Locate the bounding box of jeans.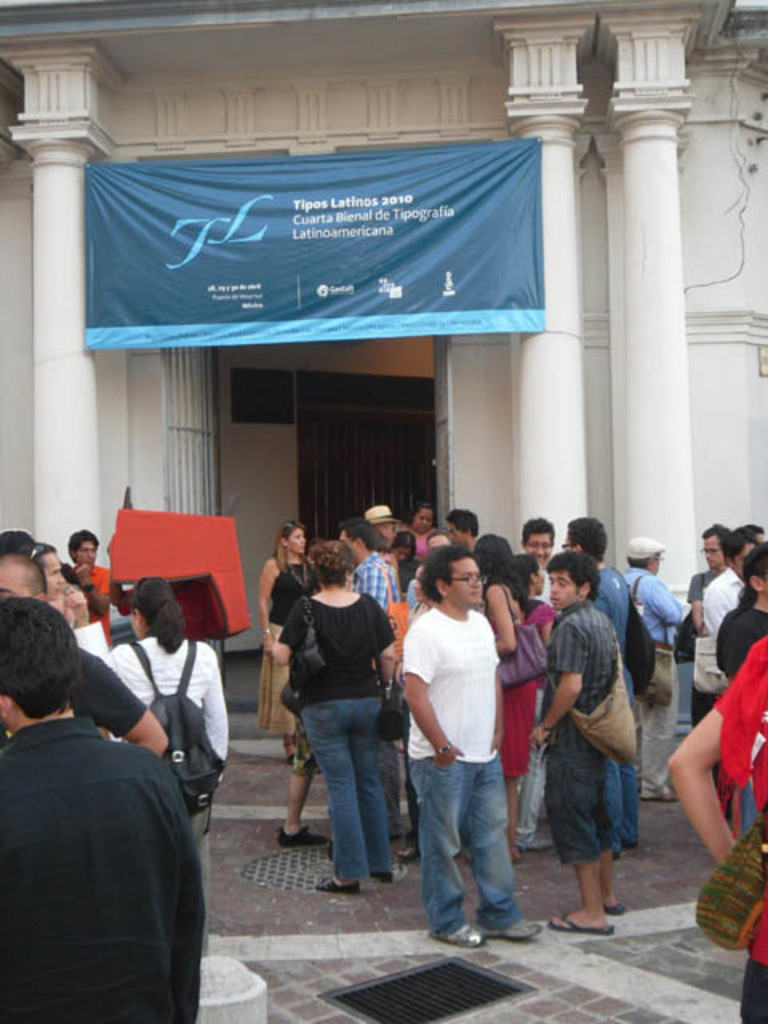
Bounding box: (602,734,643,853).
